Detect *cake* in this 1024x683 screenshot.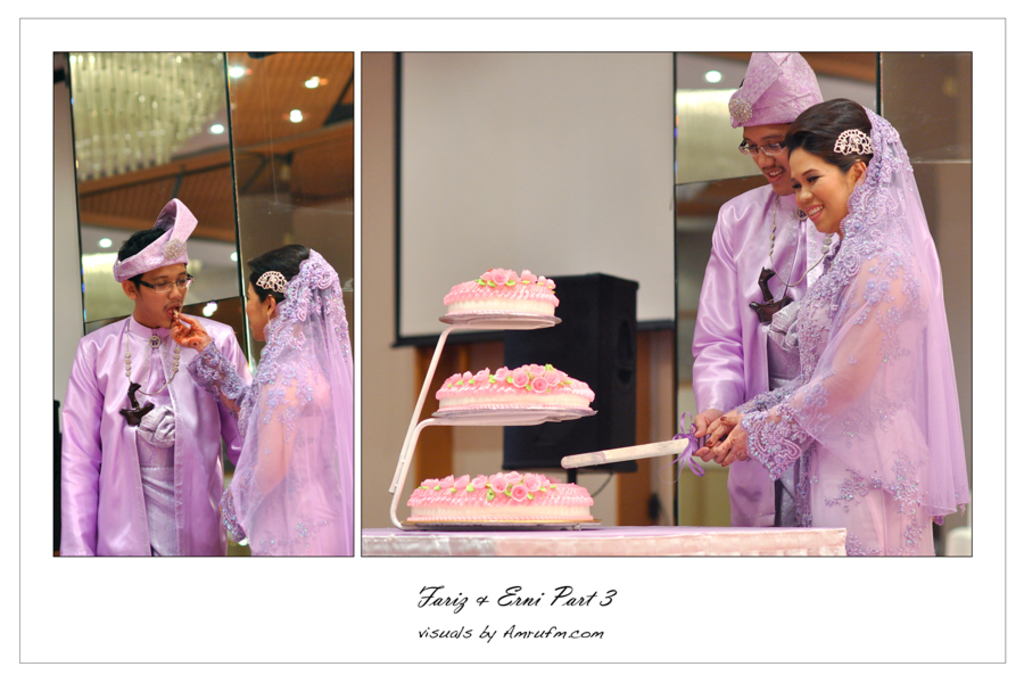
Detection: left=410, top=467, right=594, bottom=527.
